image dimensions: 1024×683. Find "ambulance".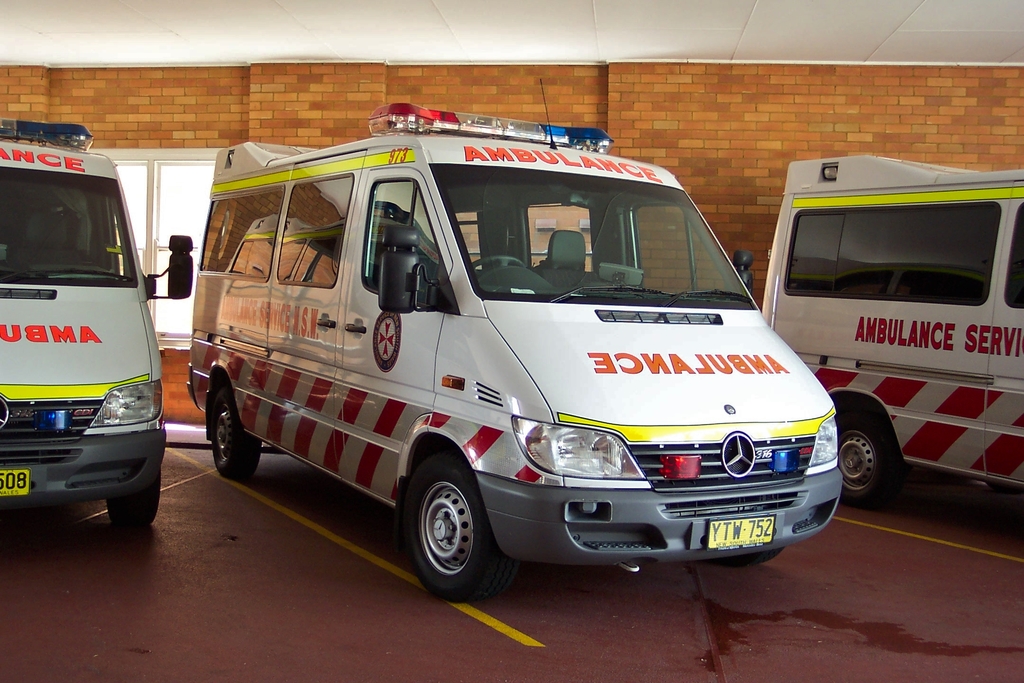
[left=184, top=102, right=844, bottom=600].
